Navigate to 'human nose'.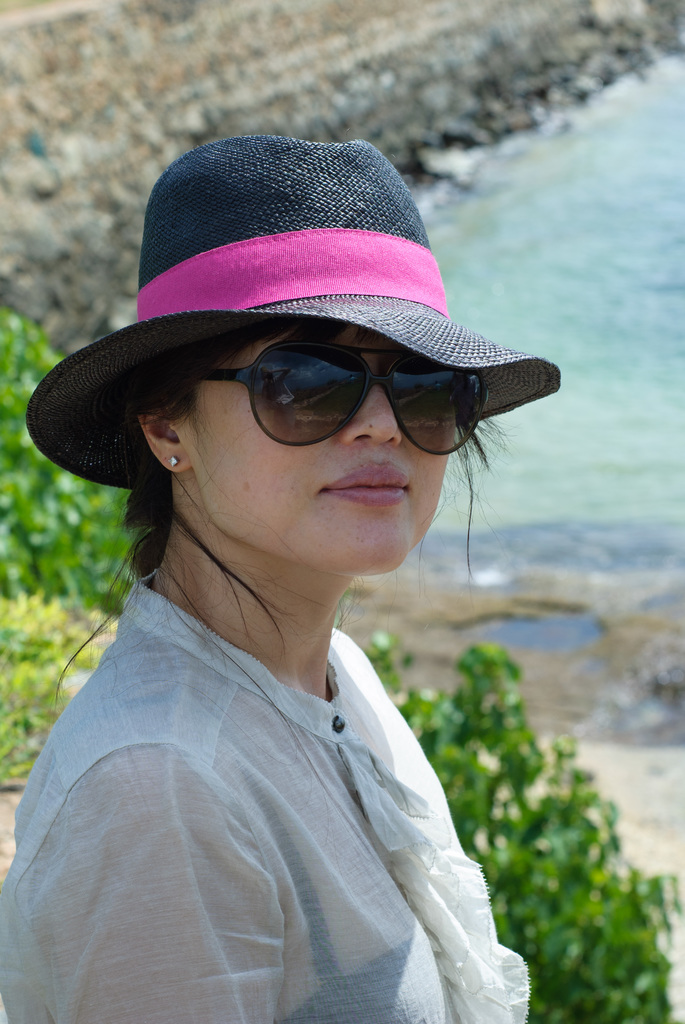
Navigation target: 336 371 400 447.
